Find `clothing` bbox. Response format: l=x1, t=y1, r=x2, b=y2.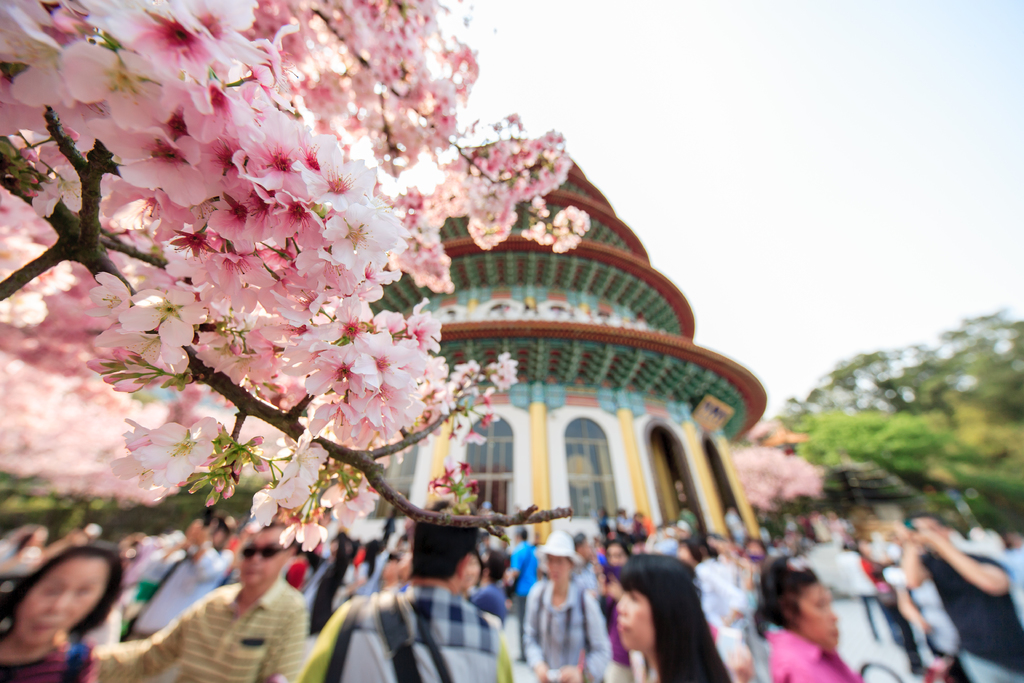
l=914, t=553, r=1023, b=682.
